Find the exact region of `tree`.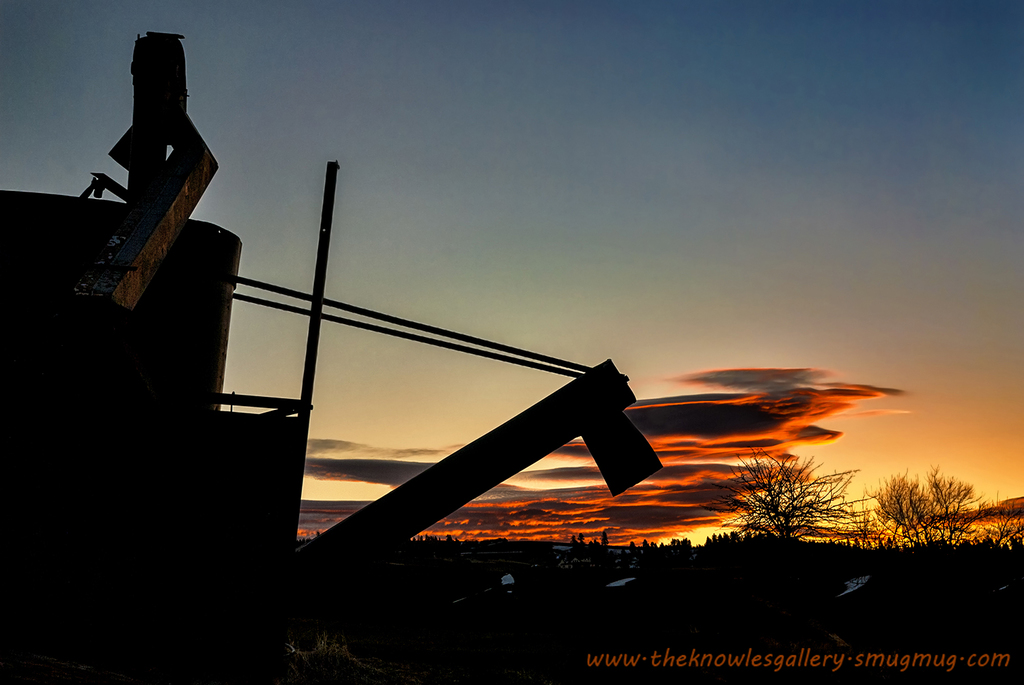
Exact region: box(889, 471, 971, 554).
